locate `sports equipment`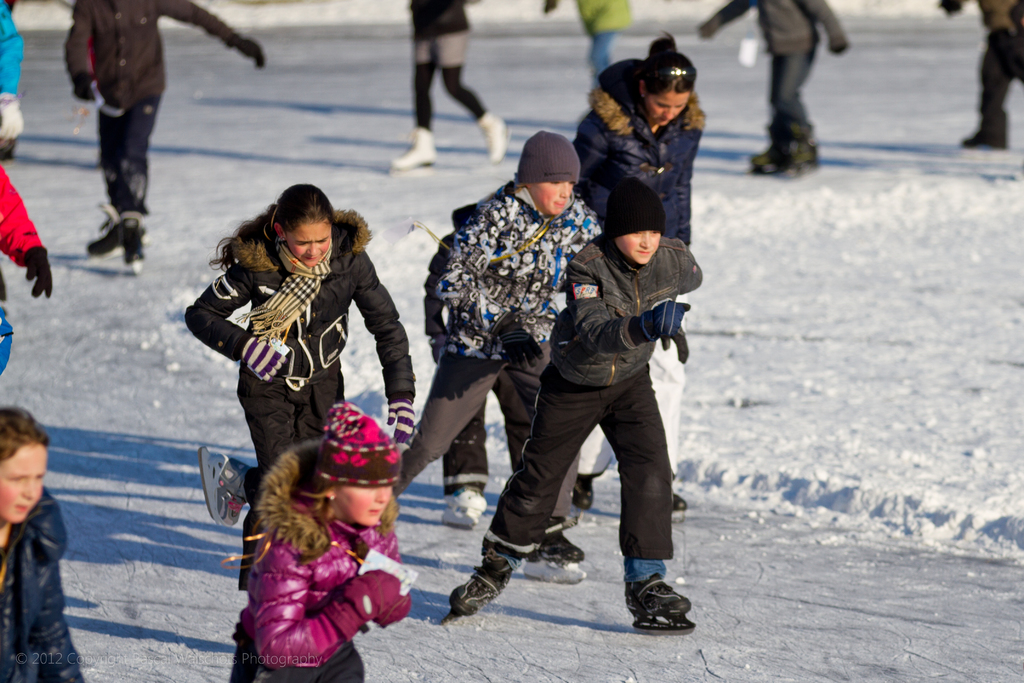
(x1=85, y1=201, x2=124, y2=264)
